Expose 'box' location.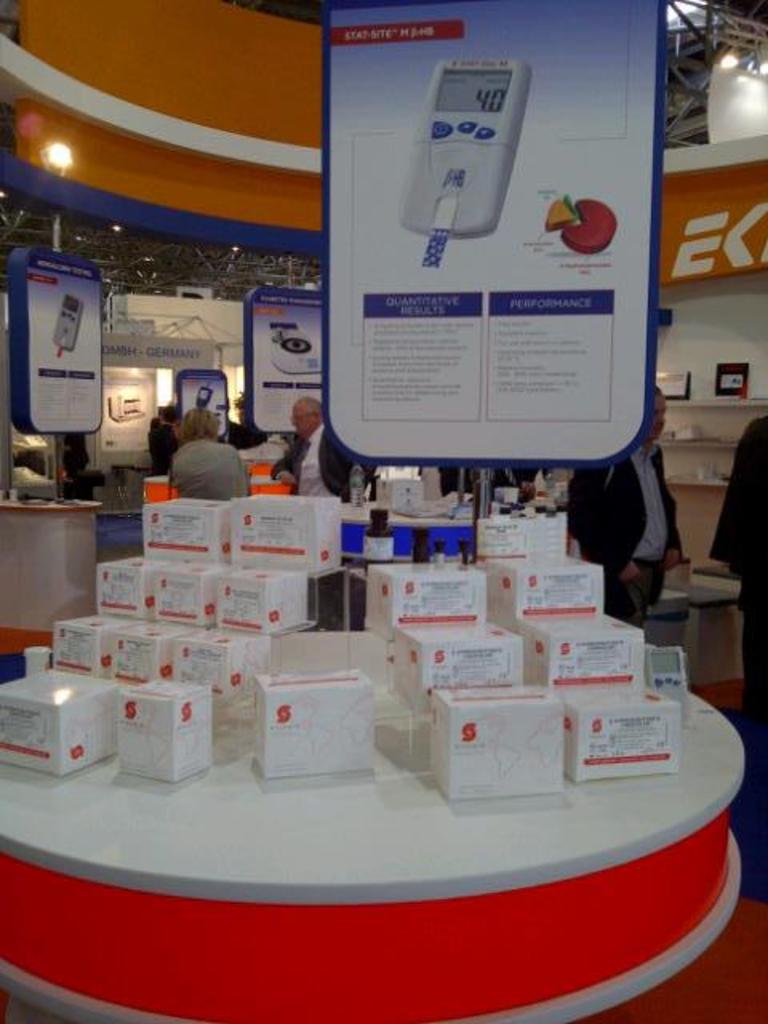
Exposed at <region>106, 685, 203, 781</region>.
